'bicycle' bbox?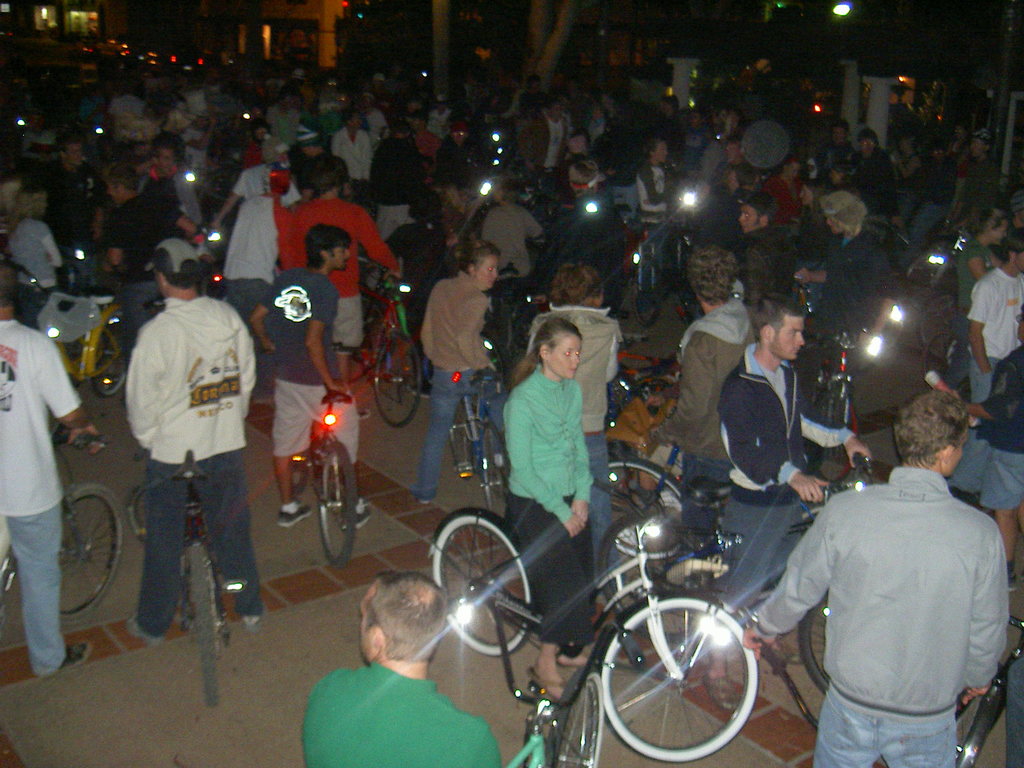
detection(358, 256, 429, 428)
